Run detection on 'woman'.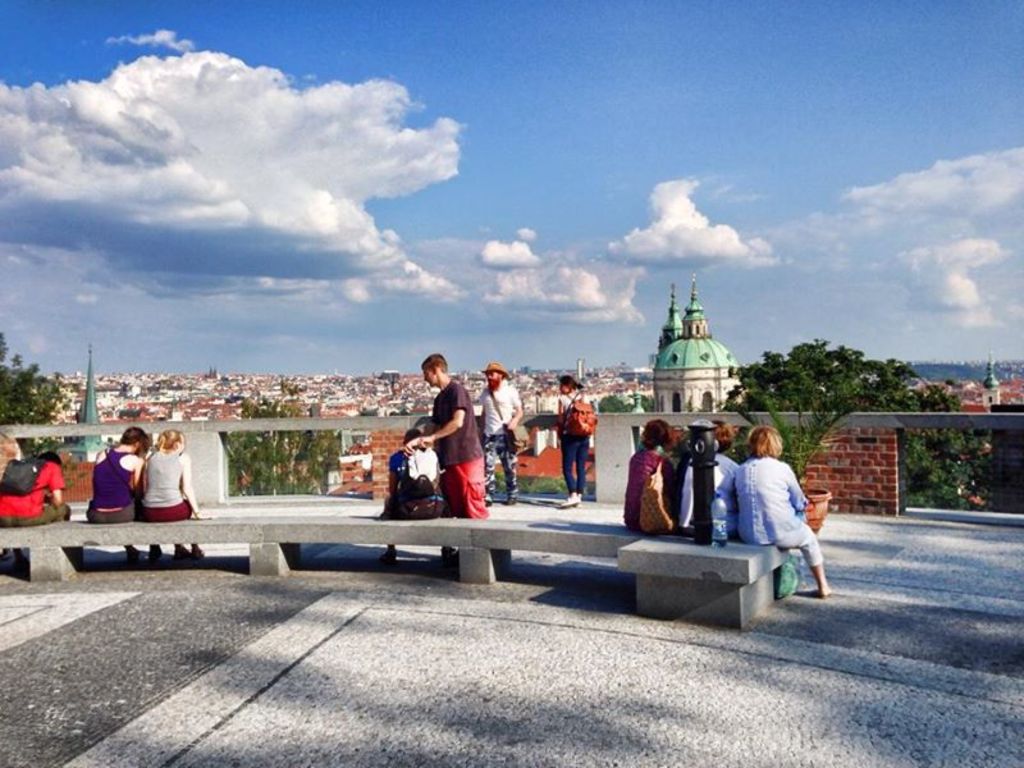
Result: [left=142, top=428, right=211, bottom=521].
